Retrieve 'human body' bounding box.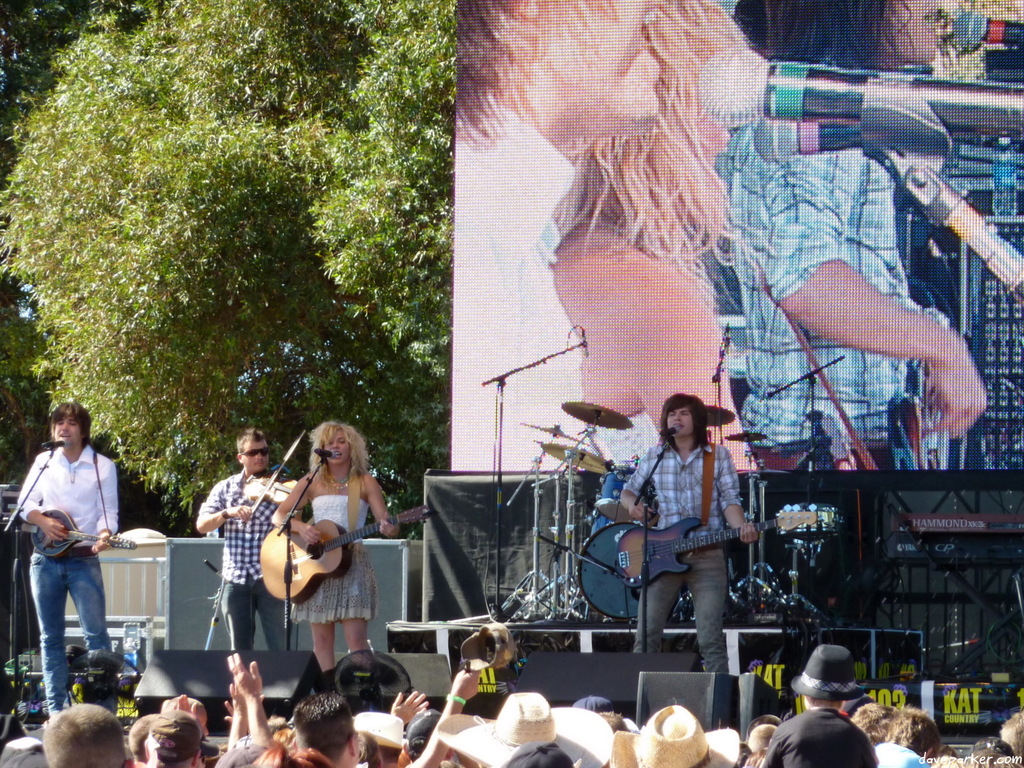
Bounding box: <box>454,0,662,471</box>.
